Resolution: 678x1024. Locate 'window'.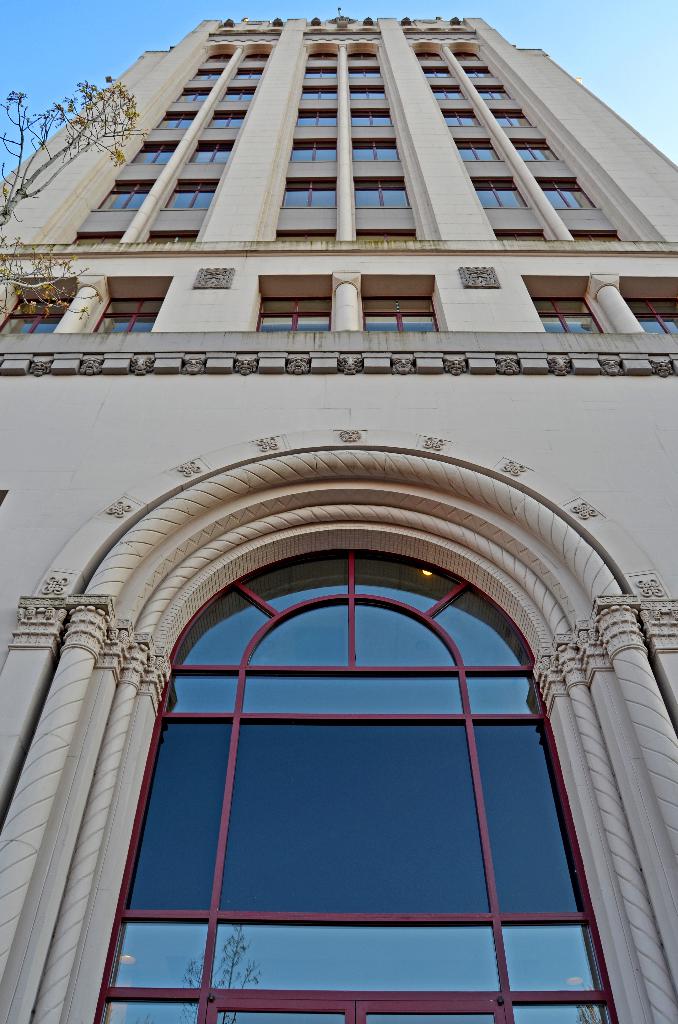
[468,173,528,209].
